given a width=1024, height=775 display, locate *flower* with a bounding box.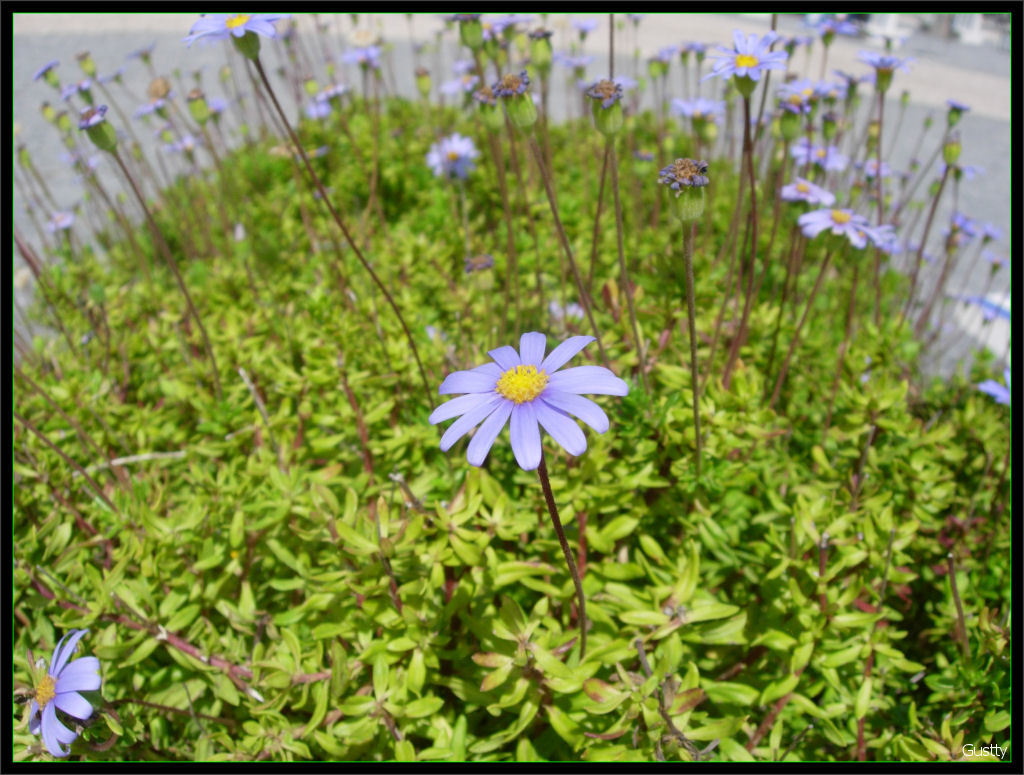
Located: (x1=431, y1=132, x2=479, y2=177).
